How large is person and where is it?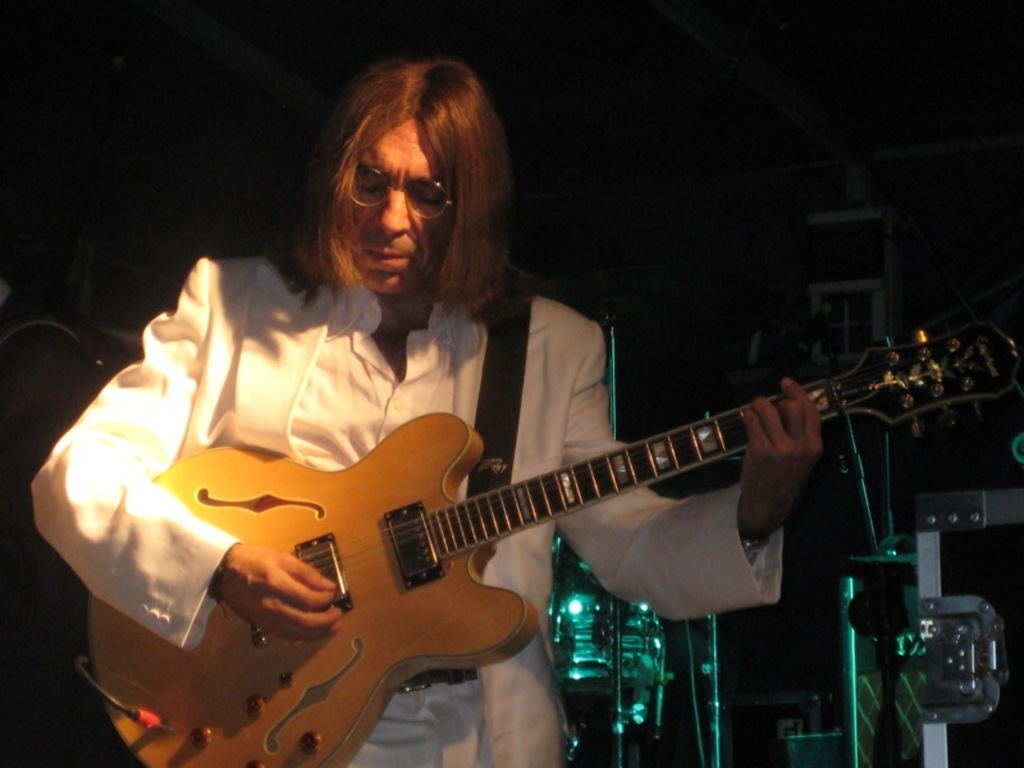
Bounding box: (x1=38, y1=168, x2=954, y2=763).
